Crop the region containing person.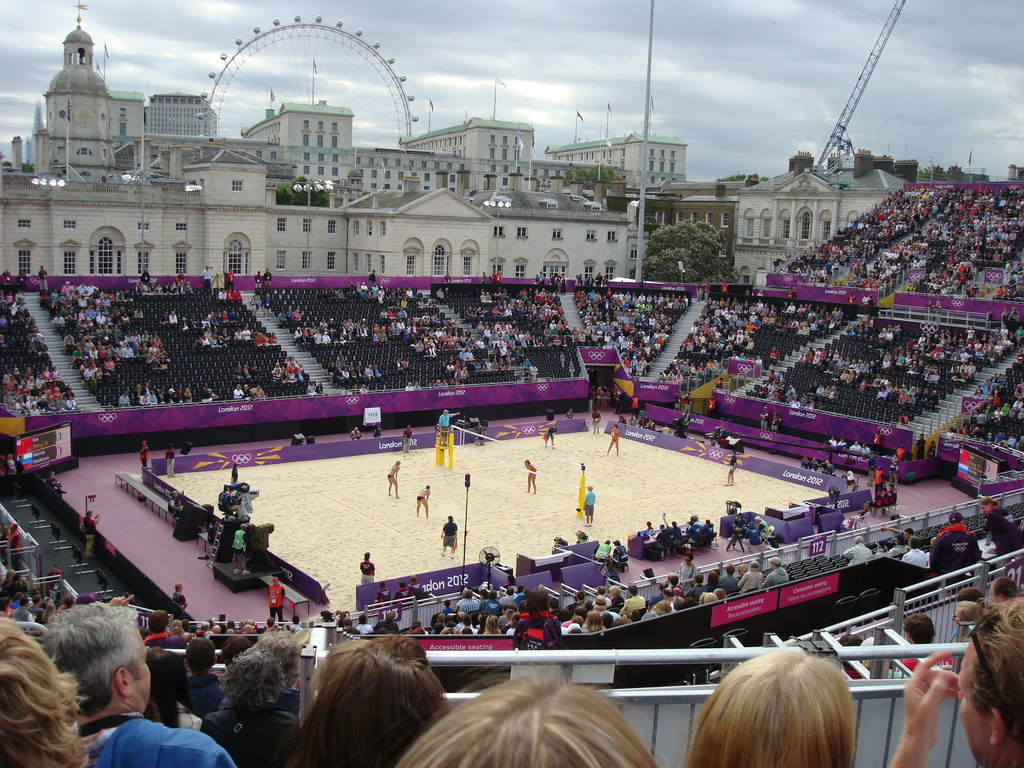
Crop region: box(225, 290, 234, 300).
